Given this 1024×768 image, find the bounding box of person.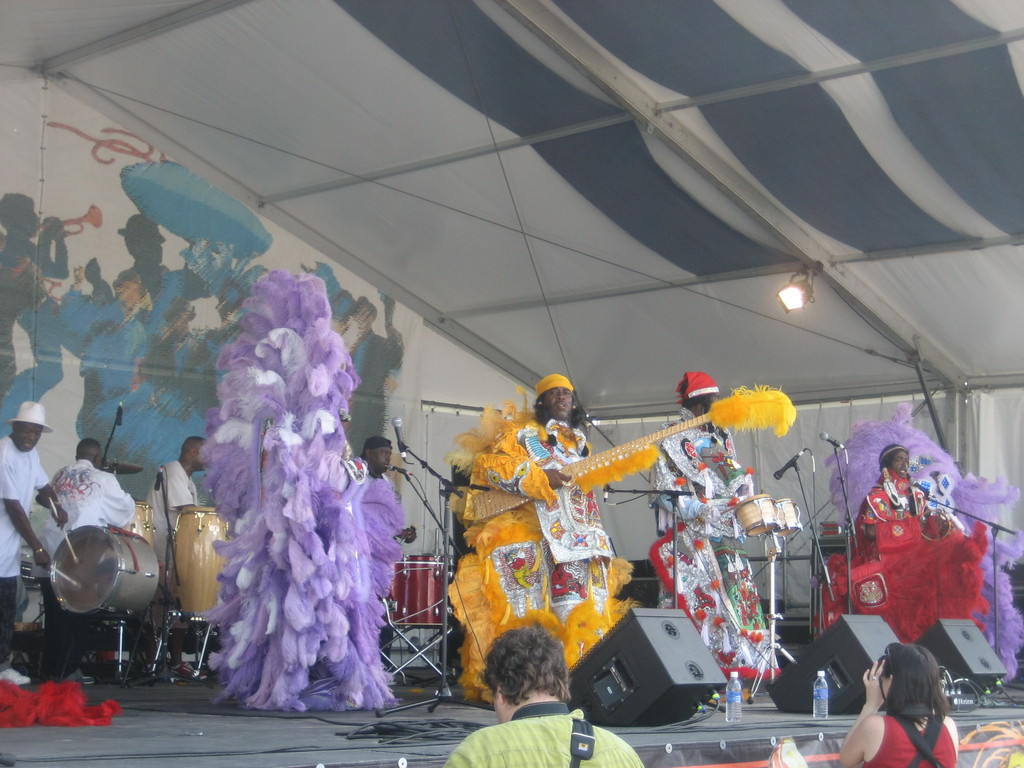
Rect(448, 378, 641, 709).
